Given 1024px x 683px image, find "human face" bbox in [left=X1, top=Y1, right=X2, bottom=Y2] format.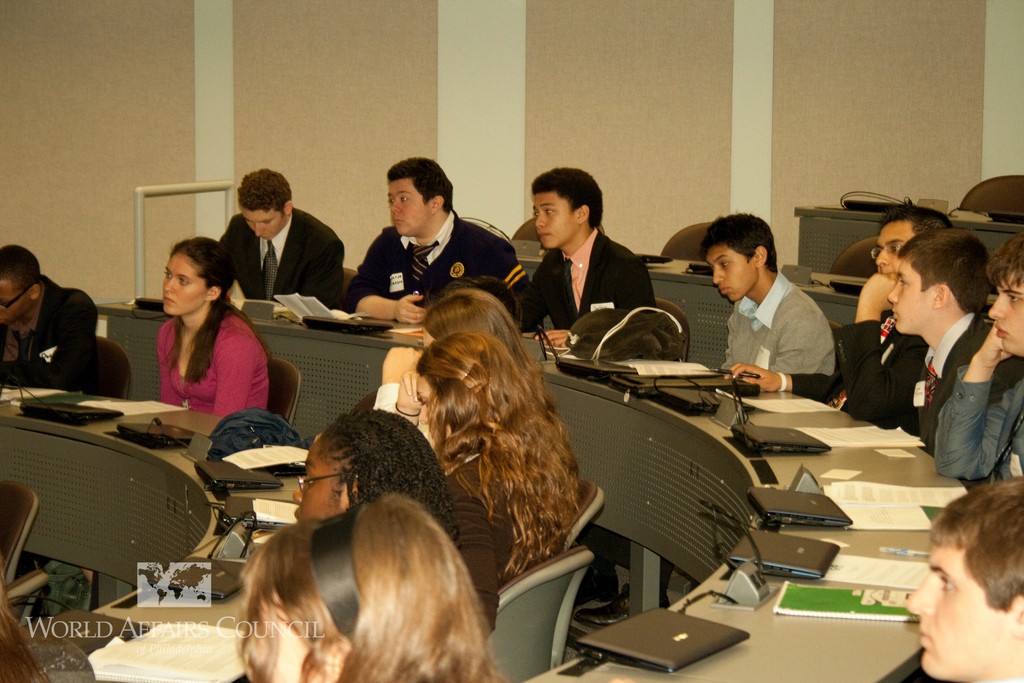
[left=874, top=222, right=911, bottom=283].
